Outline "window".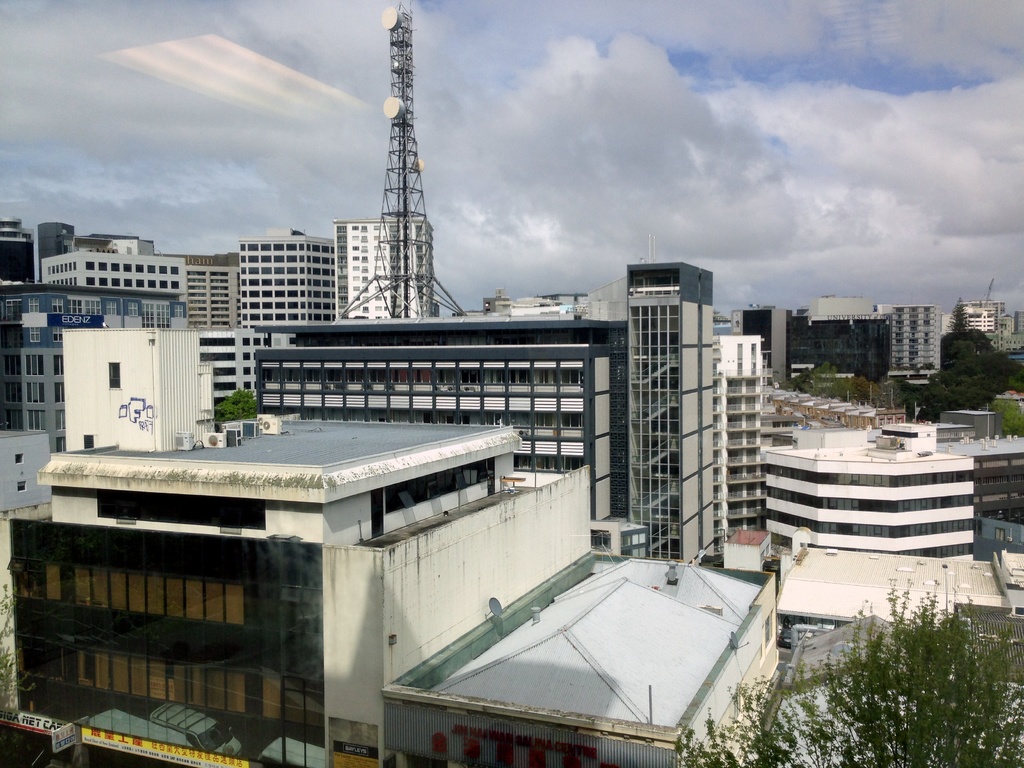
Outline: 176:305:184:317.
